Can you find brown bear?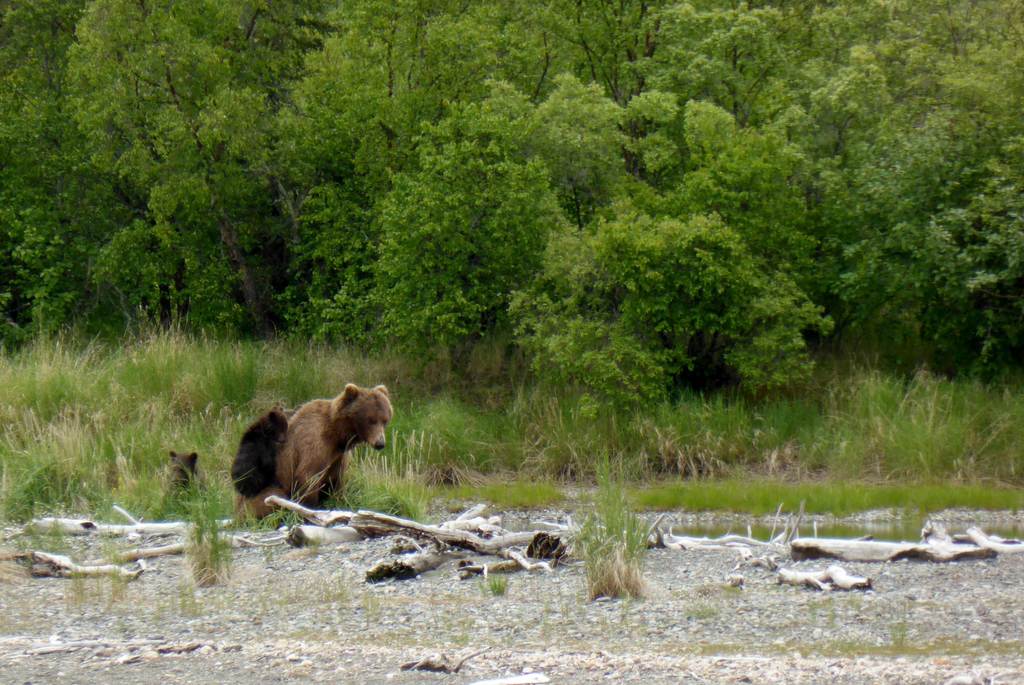
Yes, bounding box: box=[234, 380, 402, 520].
